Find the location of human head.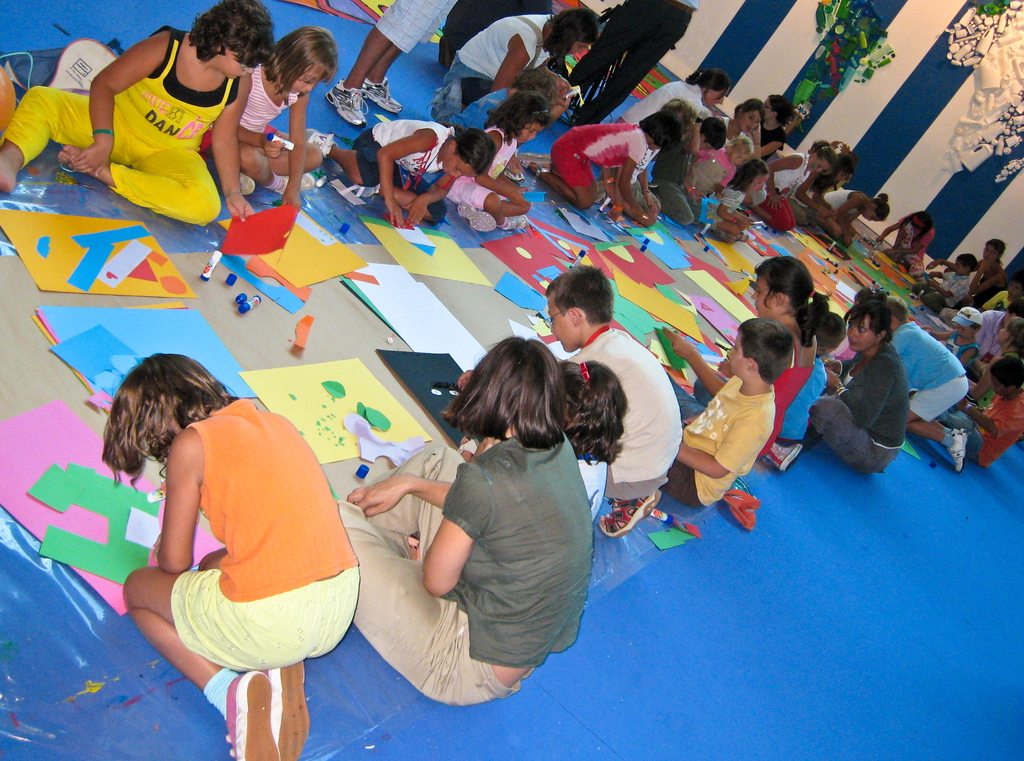
Location: {"left": 861, "top": 195, "right": 890, "bottom": 224}.
